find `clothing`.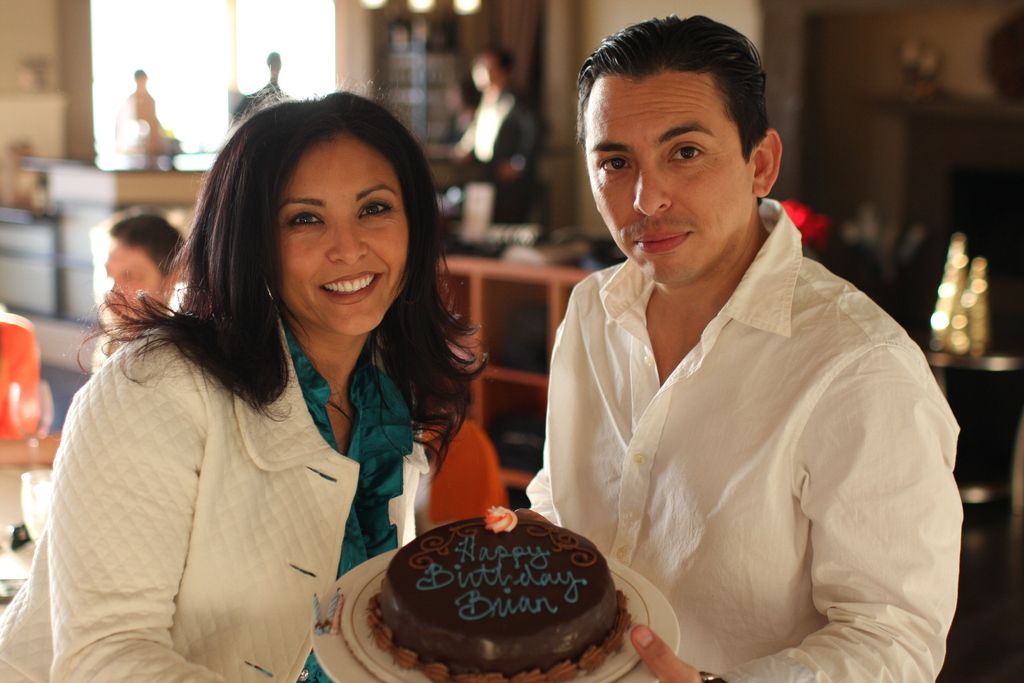
bbox=(94, 294, 182, 375).
